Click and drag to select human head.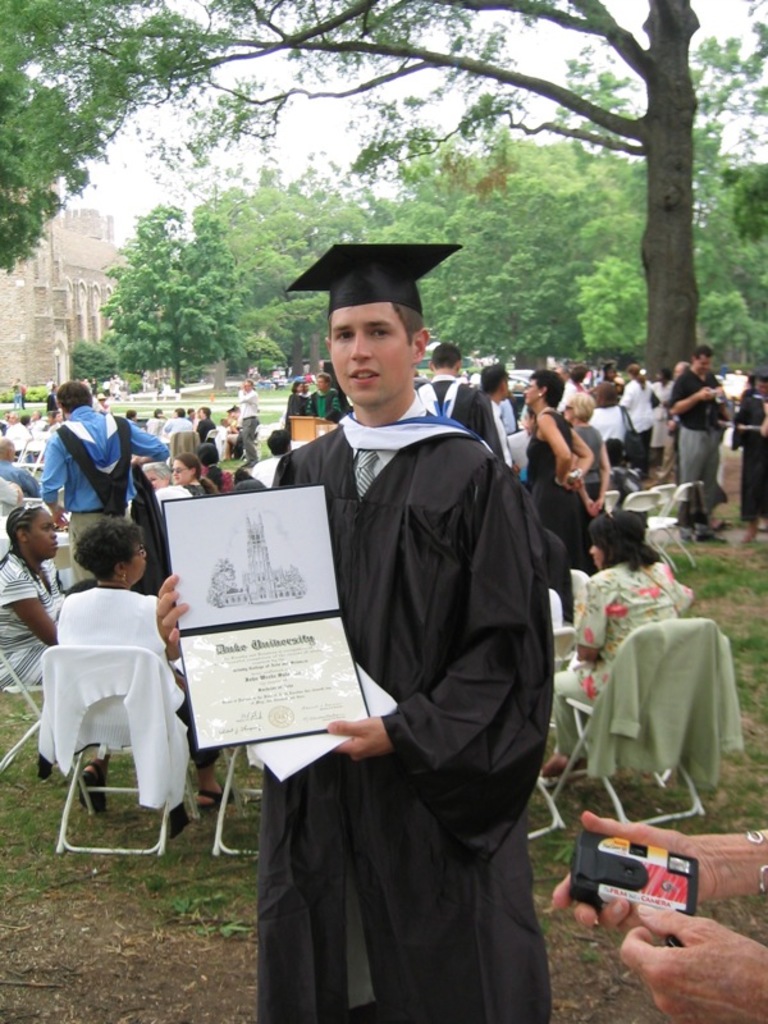
Selection: box(180, 406, 193, 419).
